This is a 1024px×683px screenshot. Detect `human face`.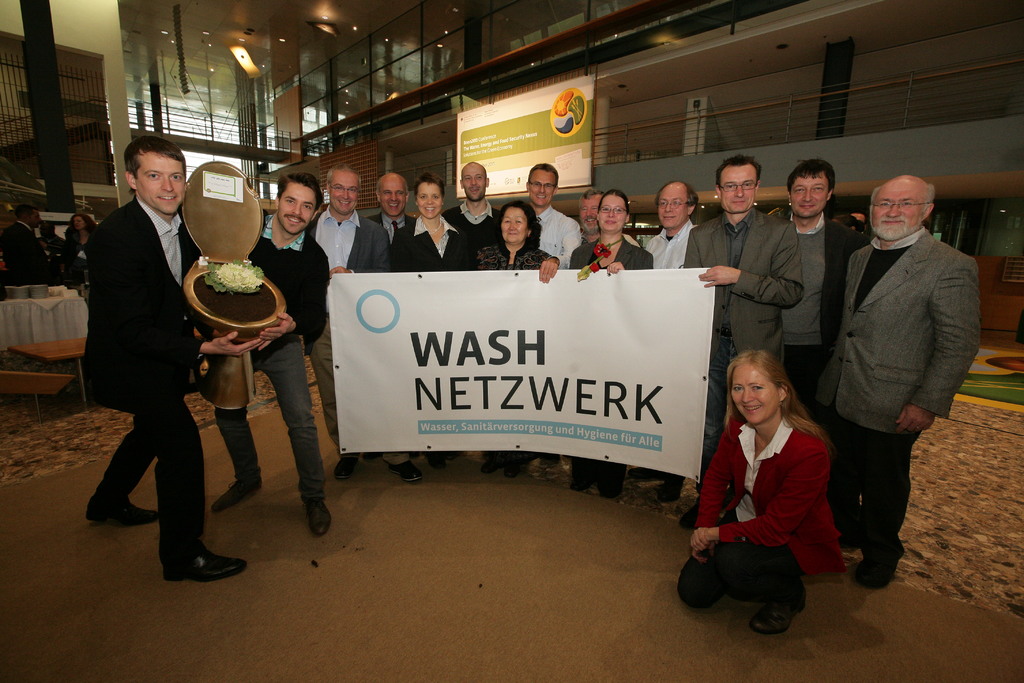
{"left": 73, "top": 214, "right": 86, "bottom": 231}.
